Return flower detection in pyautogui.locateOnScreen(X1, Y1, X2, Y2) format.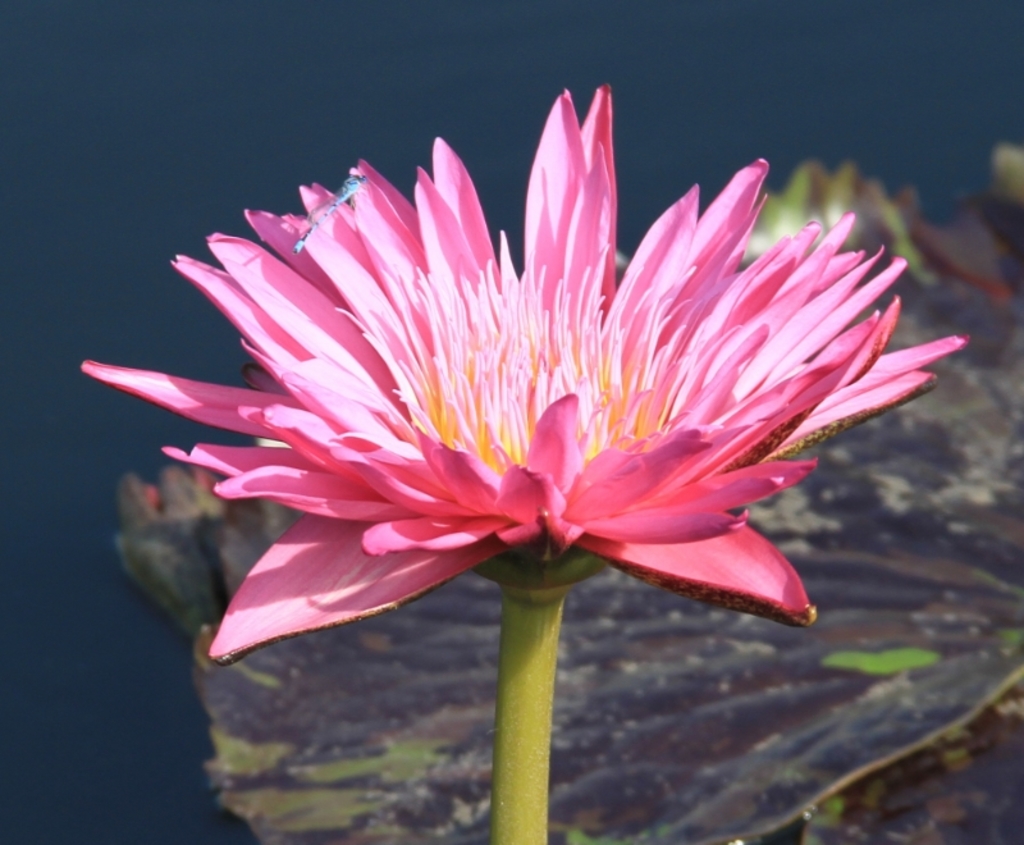
pyautogui.locateOnScreen(84, 119, 964, 659).
